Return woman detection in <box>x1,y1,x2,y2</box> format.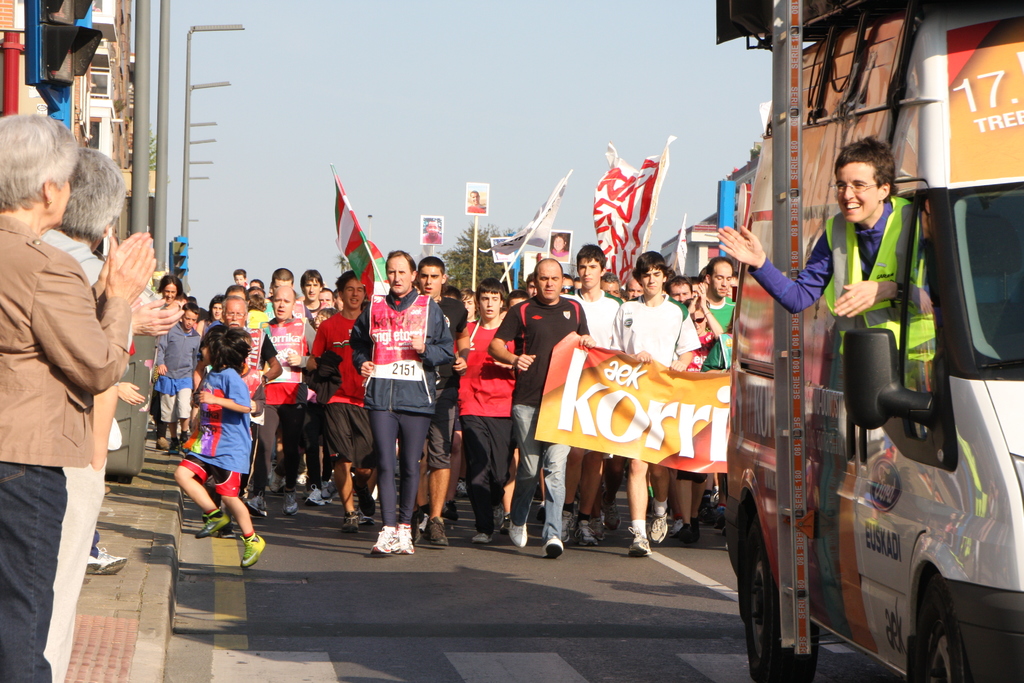
<box>715,133,937,389</box>.
